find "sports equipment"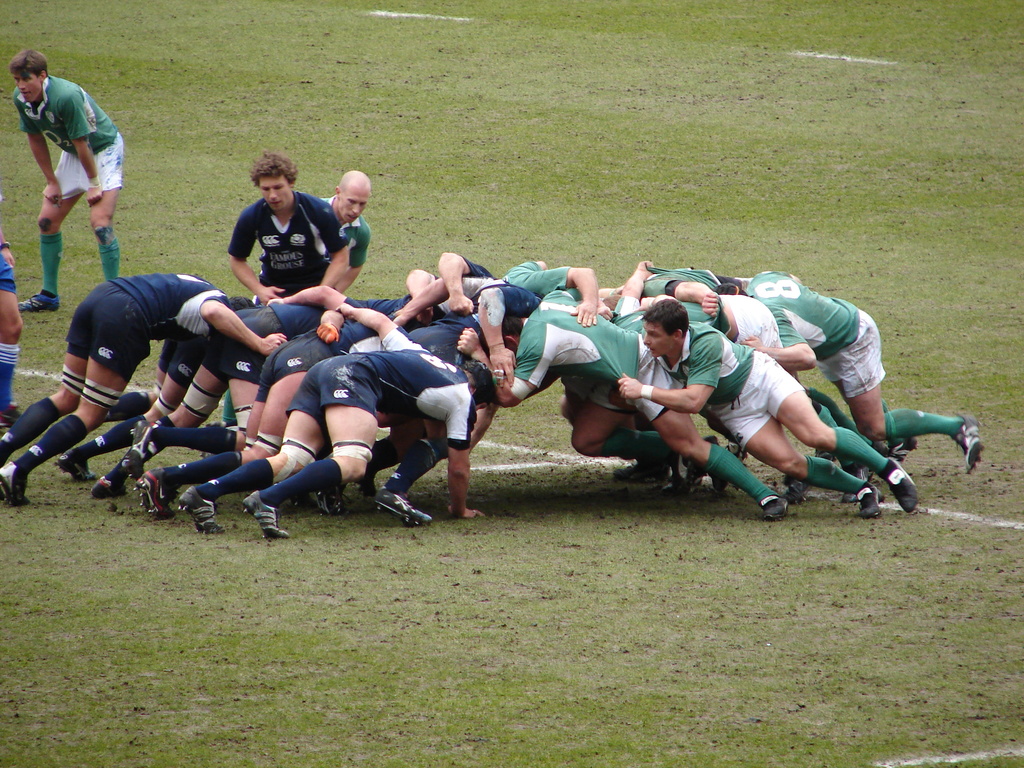
box=[17, 287, 62, 311]
